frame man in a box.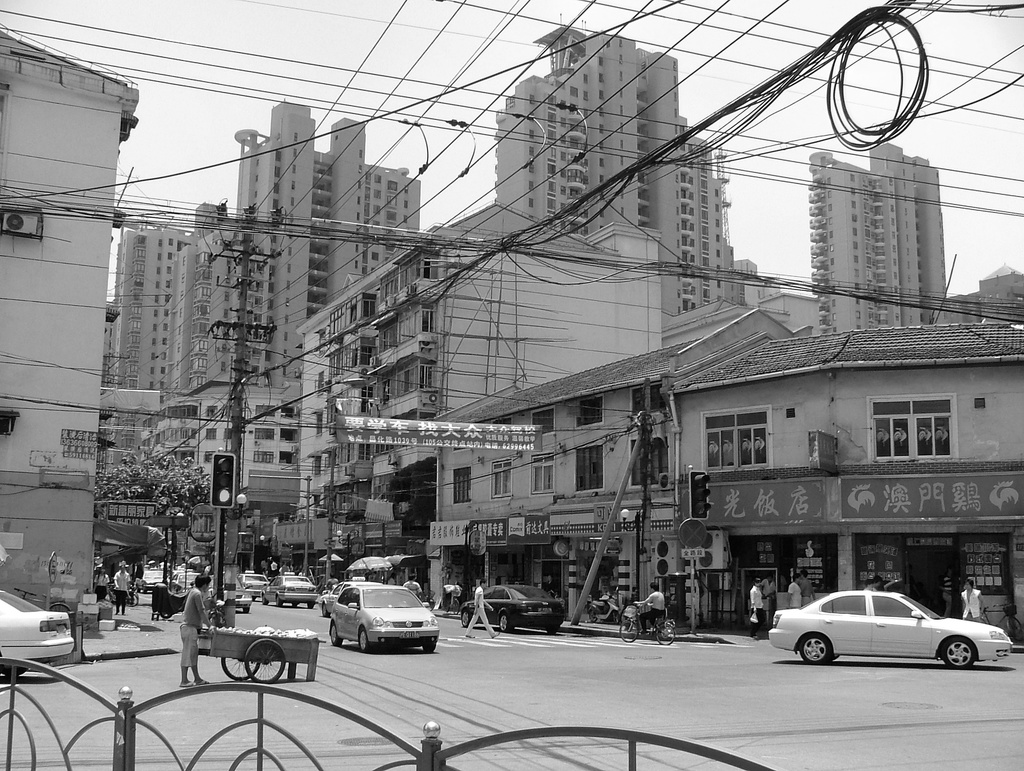
(left=798, top=569, right=814, bottom=605).
